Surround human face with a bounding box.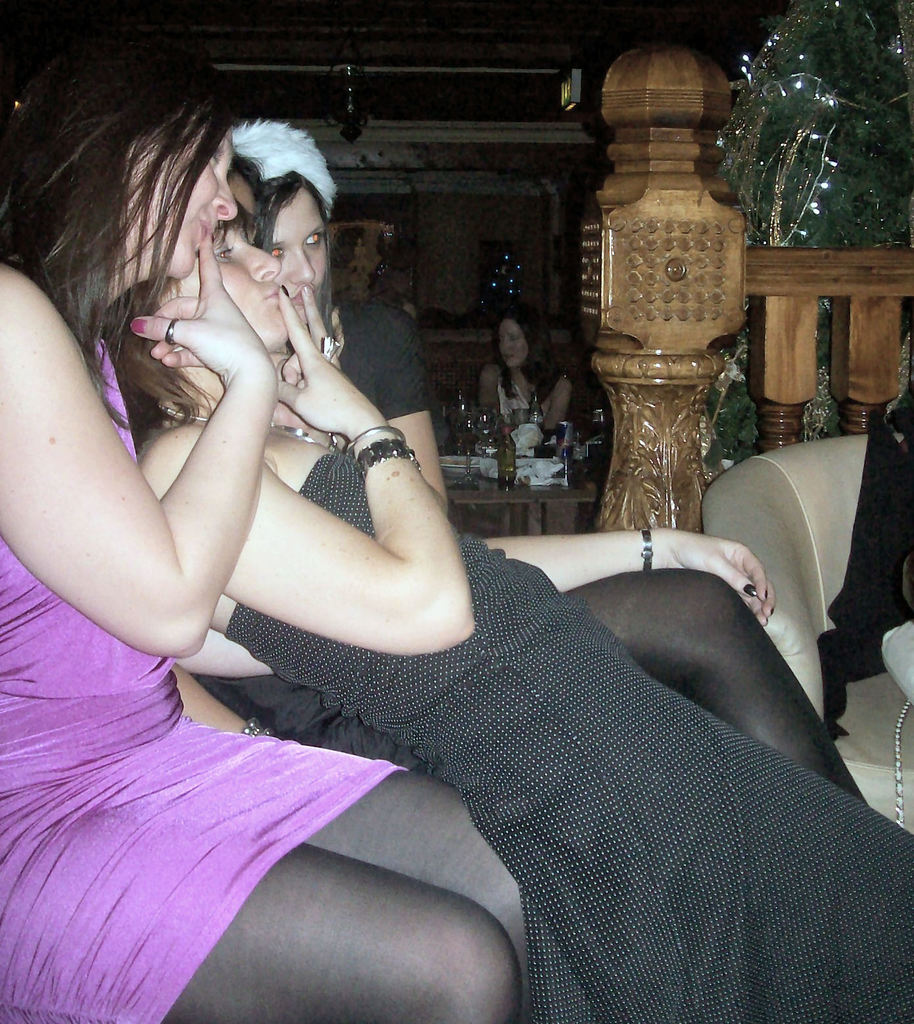
crop(500, 316, 531, 364).
